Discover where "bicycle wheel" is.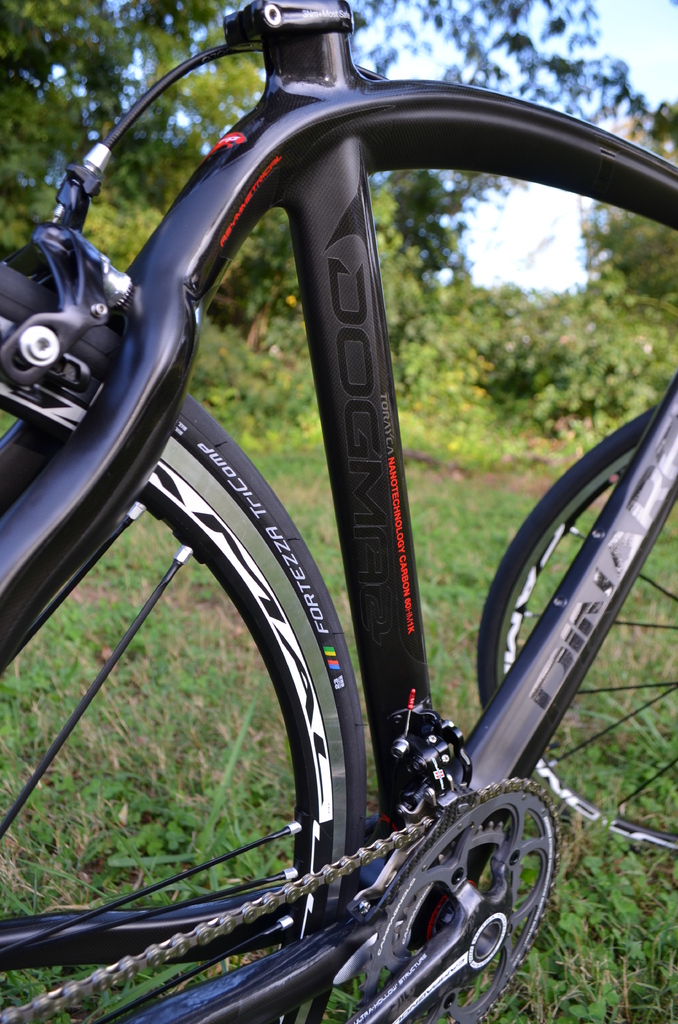
Discovered at (left=0, top=248, right=373, bottom=1023).
